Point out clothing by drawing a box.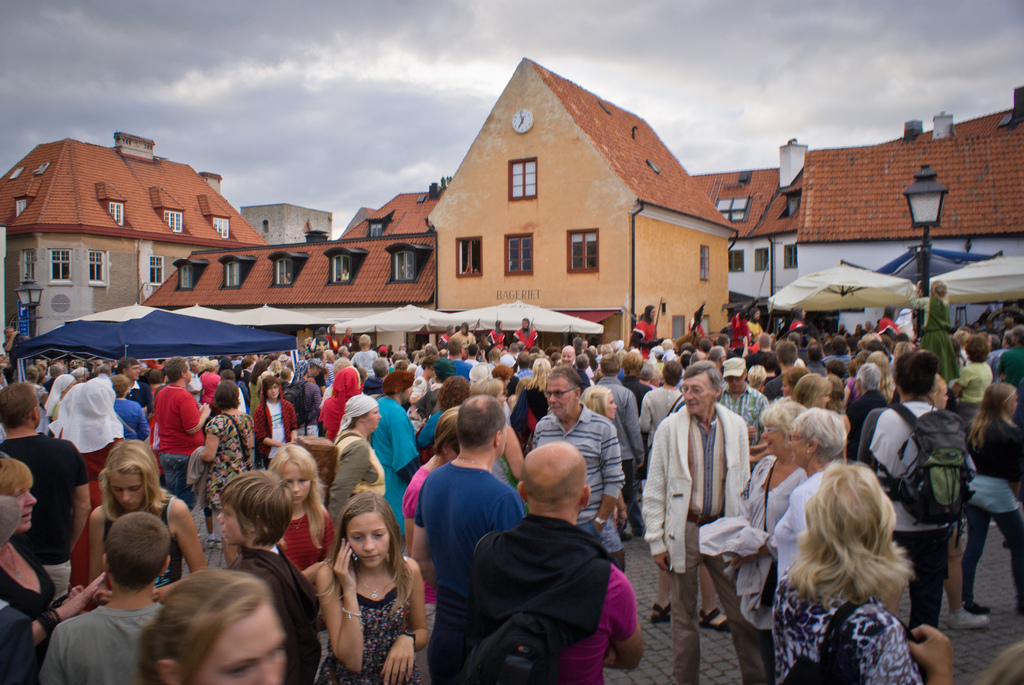
BBox(103, 487, 189, 610).
